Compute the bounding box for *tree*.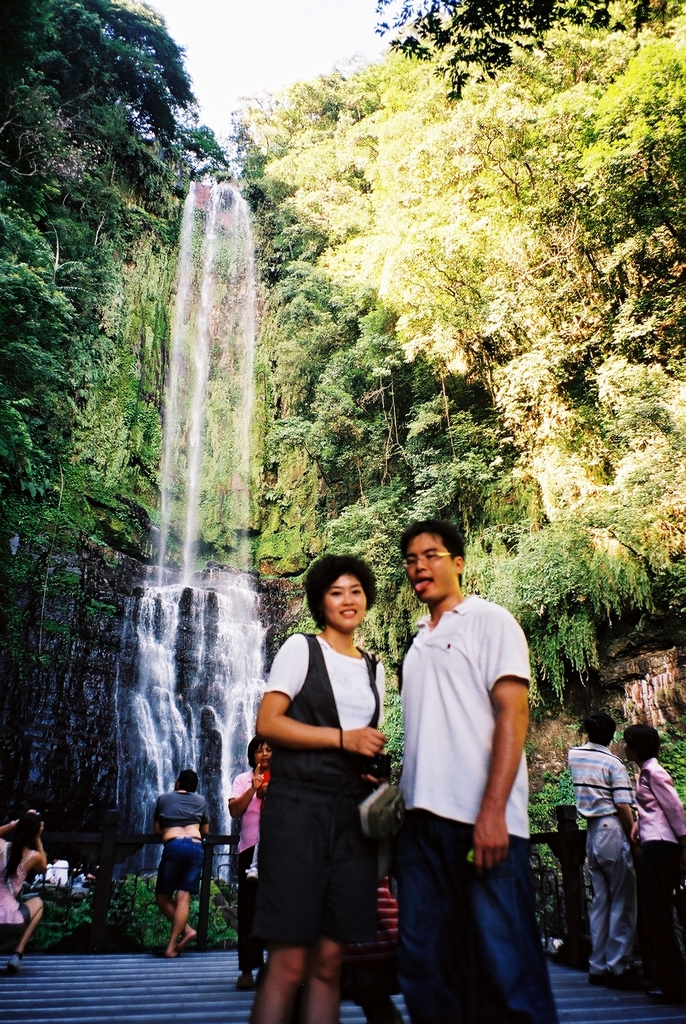
select_region(379, 0, 685, 240).
